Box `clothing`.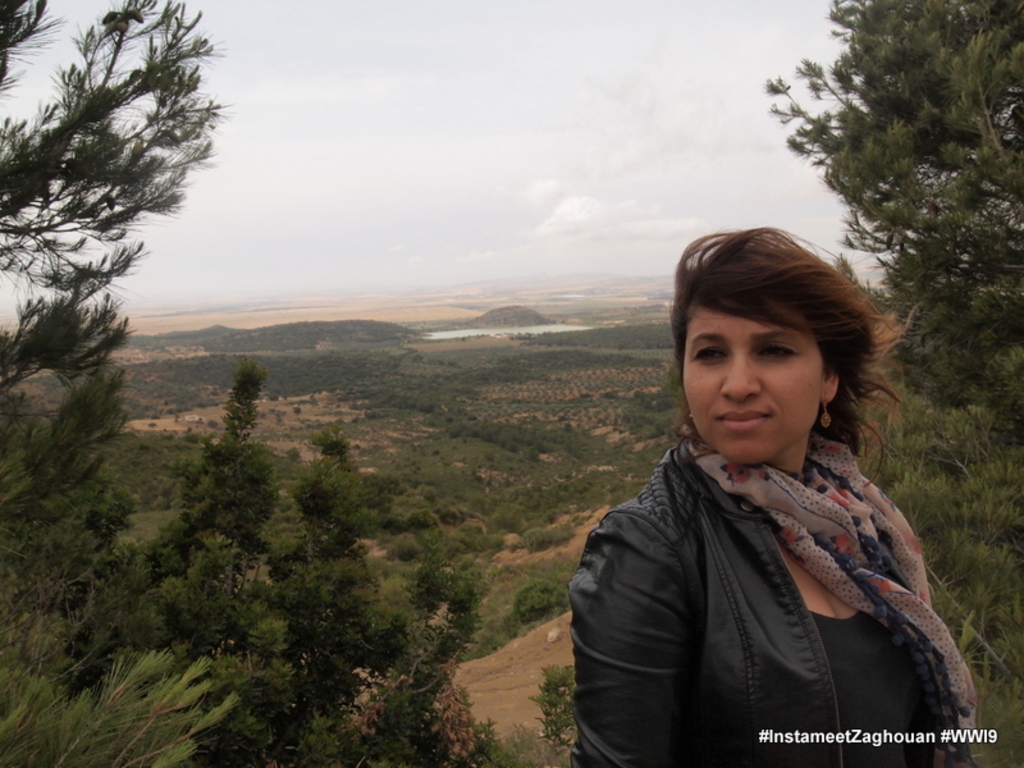
<region>564, 430, 975, 767</region>.
